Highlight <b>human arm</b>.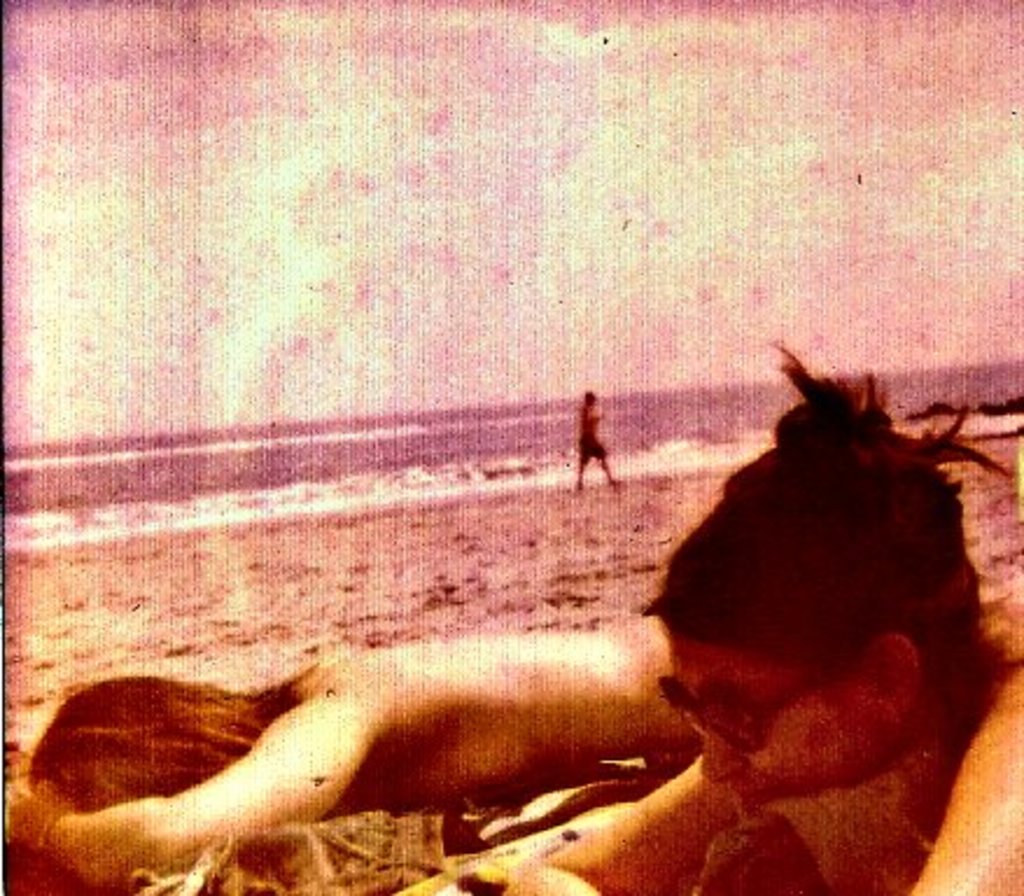
Highlighted region: pyautogui.locateOnScreen(5, 695, 376, 894).
